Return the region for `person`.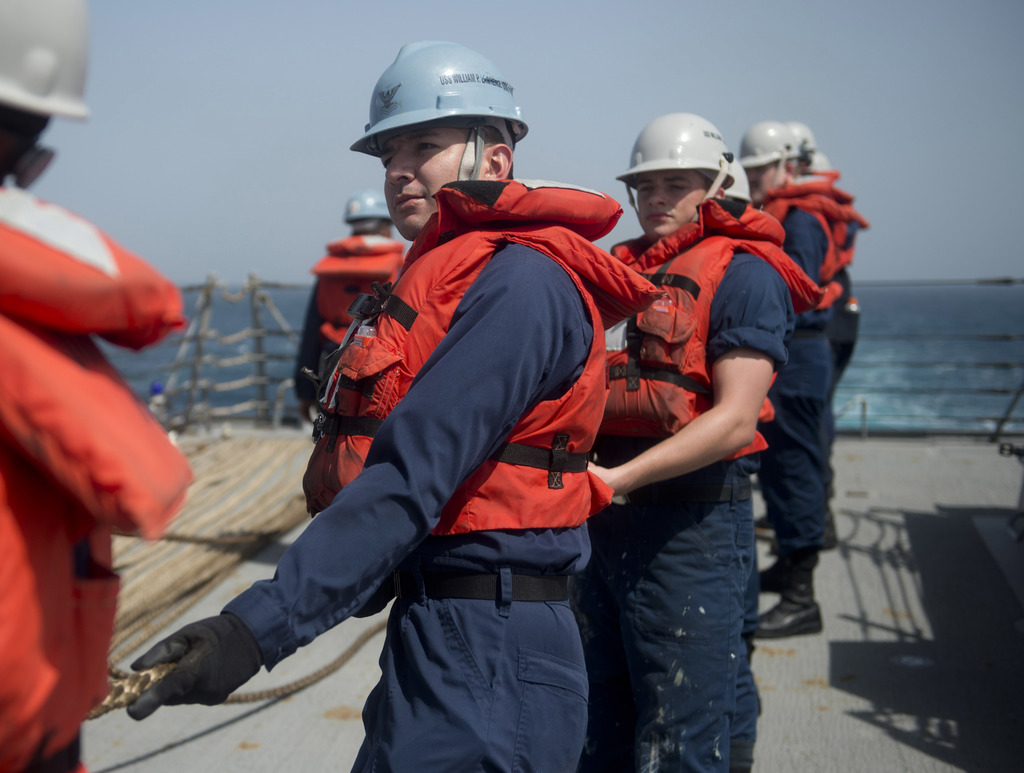
[0, 1, 195, 772].
